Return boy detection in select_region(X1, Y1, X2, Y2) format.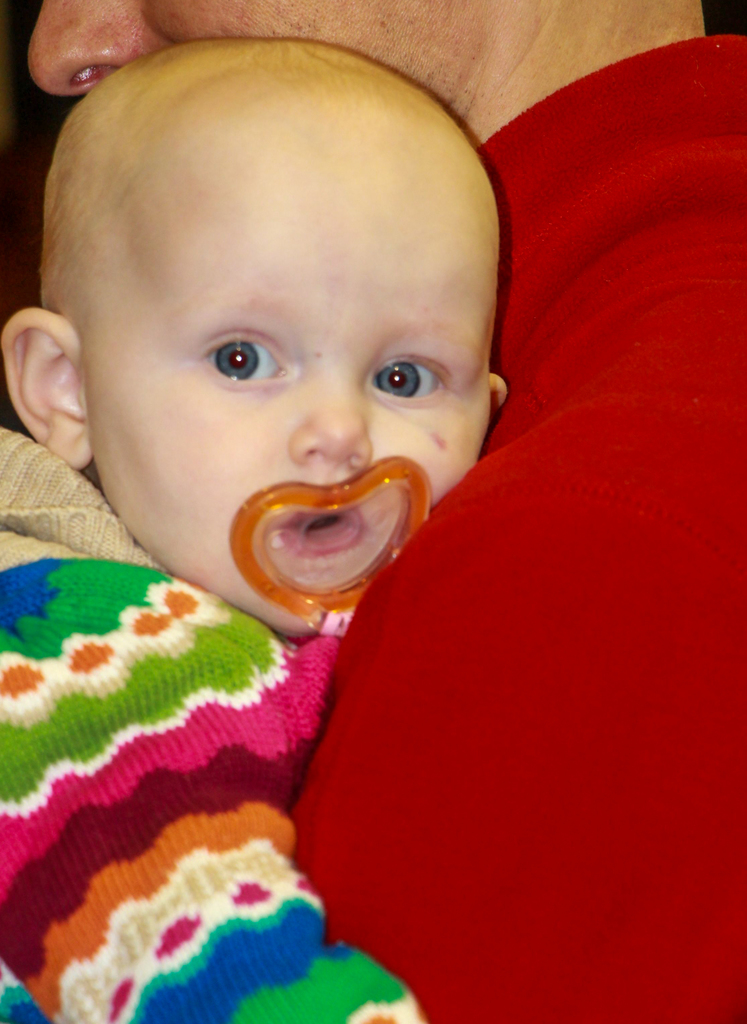
select_region(11, 38, 432, 1022).
